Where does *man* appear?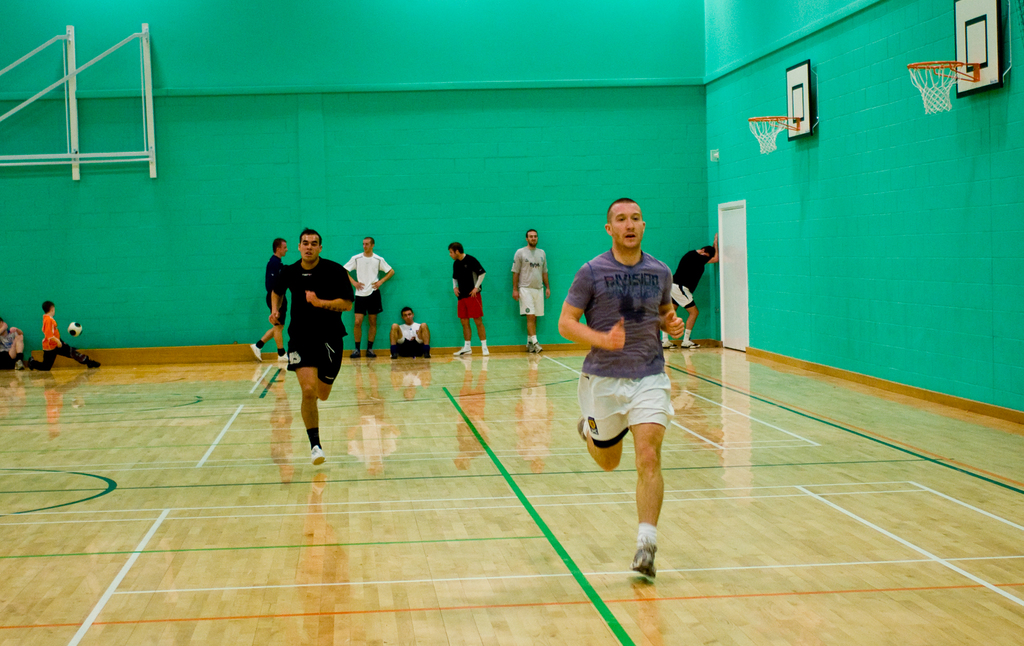
Appears at [x1=447, y1=241, x2=489, y2=355].
